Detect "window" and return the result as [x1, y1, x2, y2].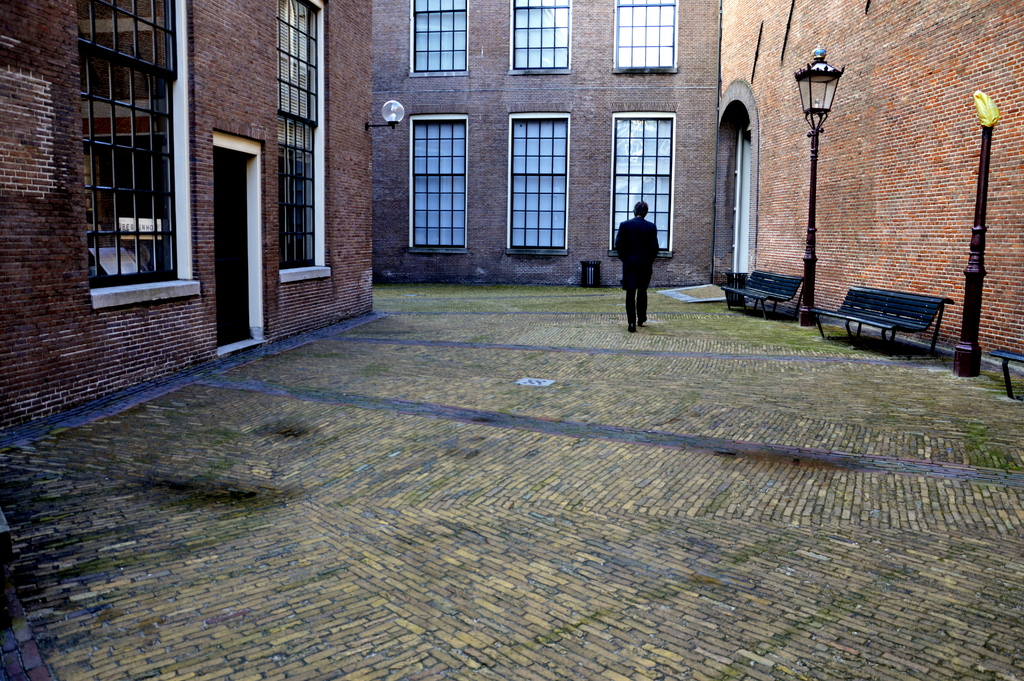
[604, 110, 684, 249].
